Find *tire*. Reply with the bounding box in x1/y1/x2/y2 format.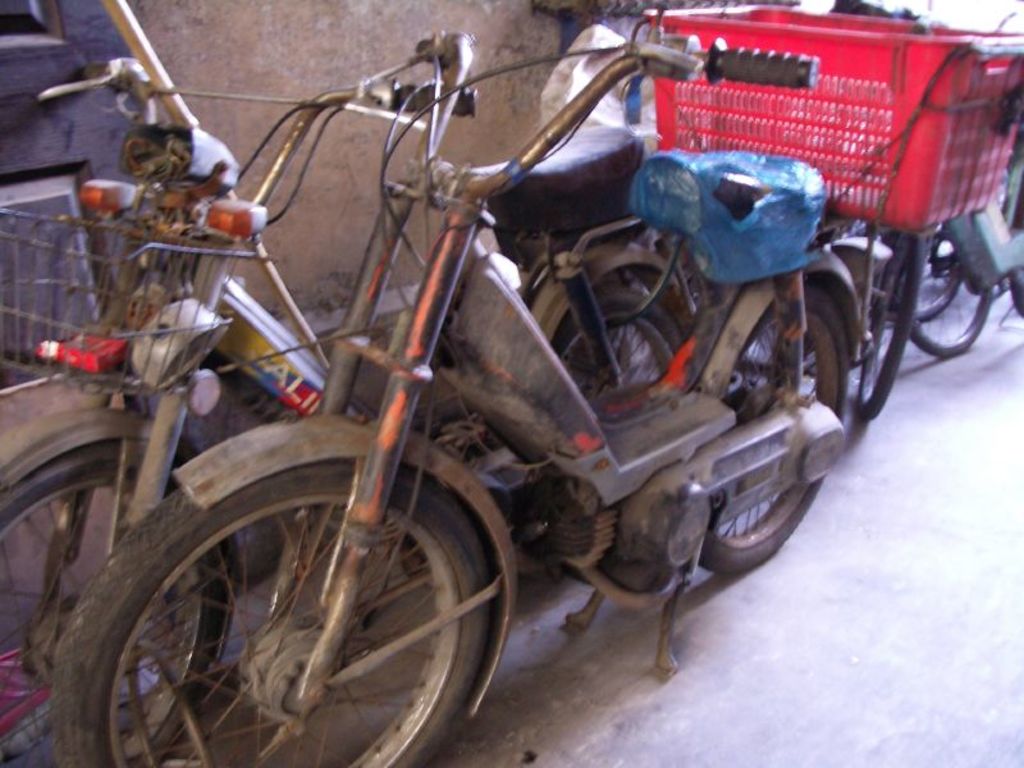
699/271/847/588.
